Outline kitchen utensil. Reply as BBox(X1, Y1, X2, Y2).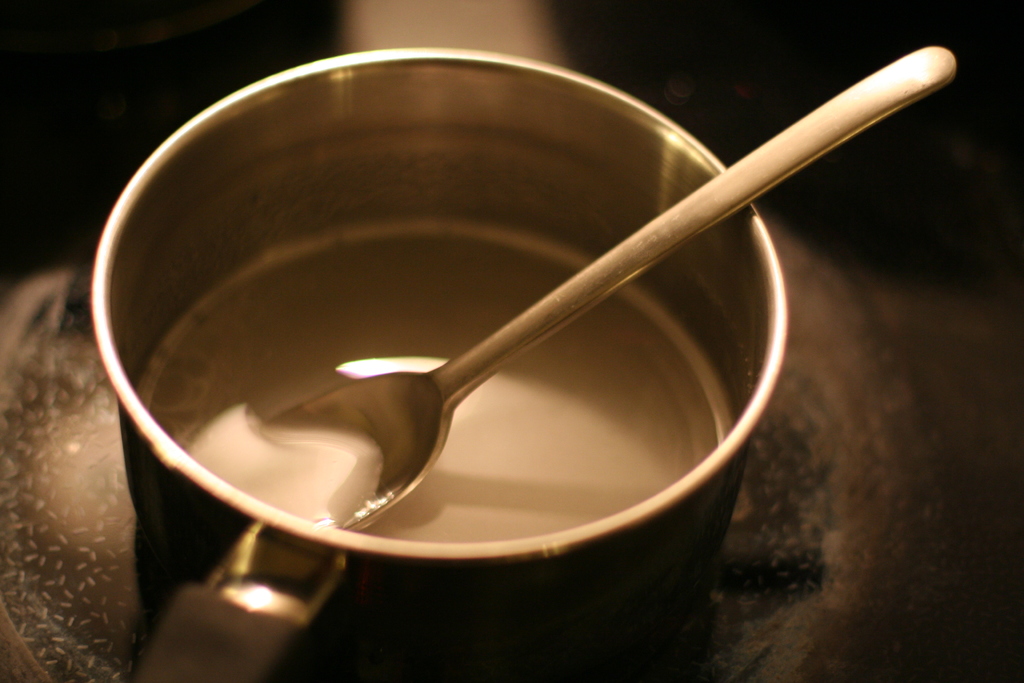
BBox(89, 47, 785, 682).
